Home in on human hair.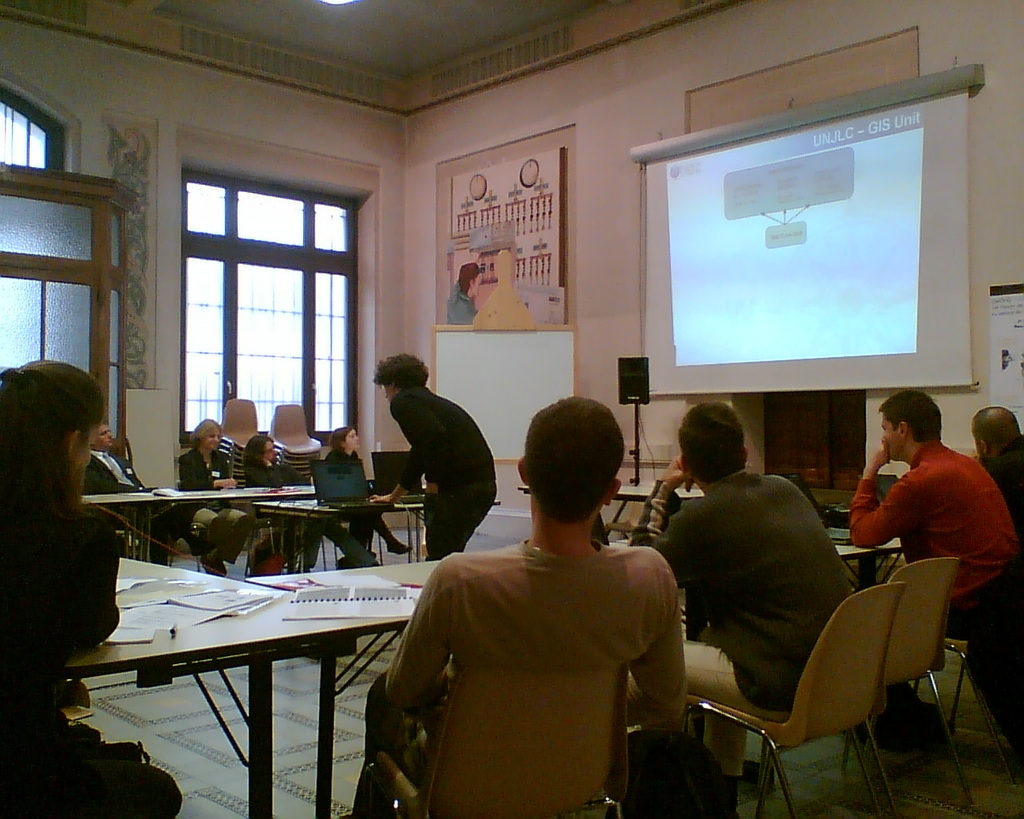
Homed in at (675,398,745,483).
